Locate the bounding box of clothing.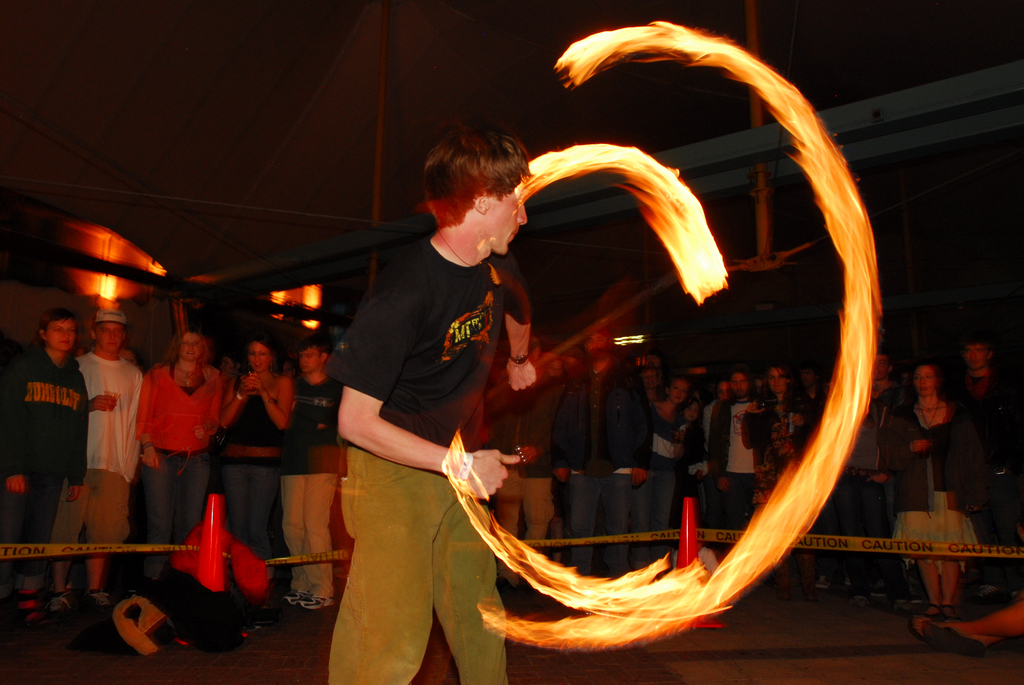
Bounding box: {"x1": 136, "y1": 358, "x2": 212, "y2": 578}.
